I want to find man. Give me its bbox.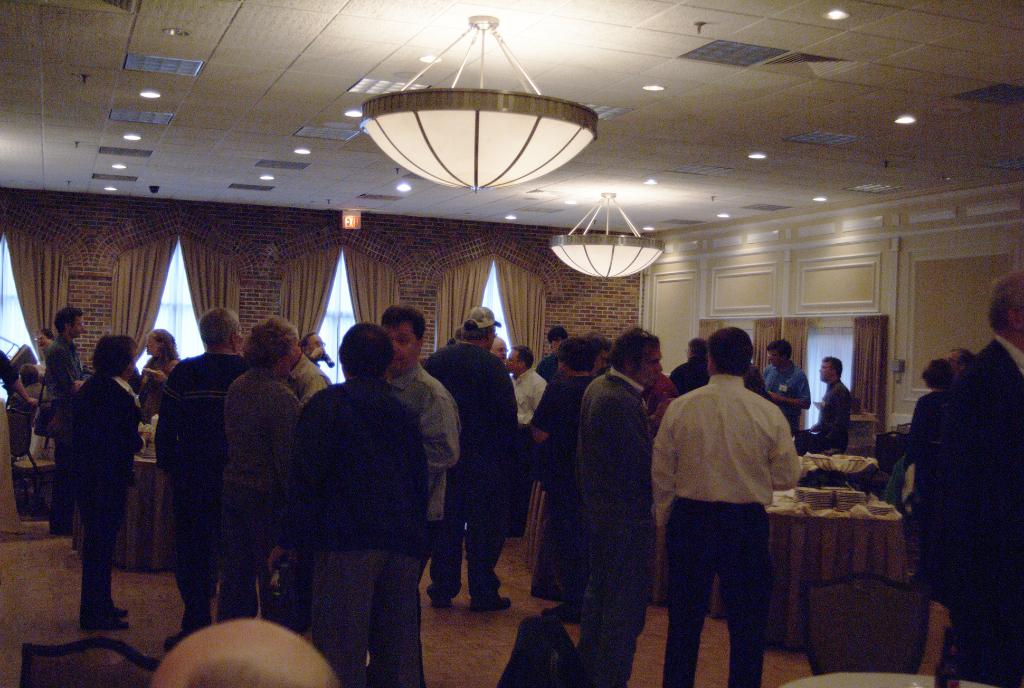
[x1=666, y1=333, x2=714, y2=394].
